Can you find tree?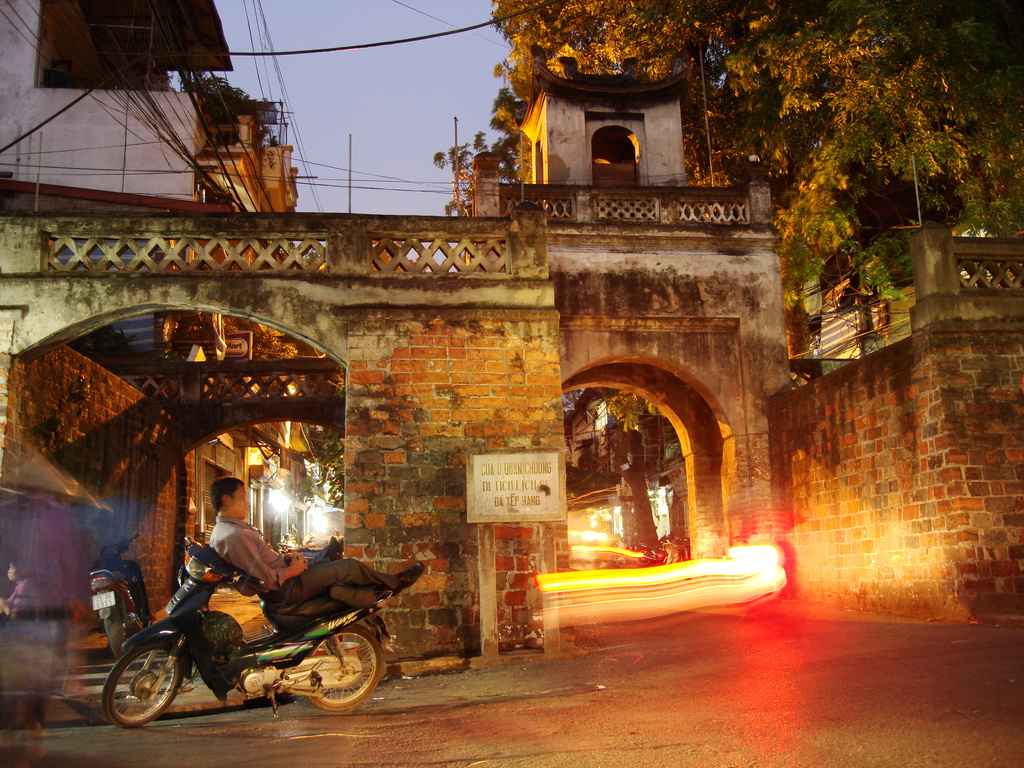
Yes, bounding box: crop(436, 130, 492, 180).
